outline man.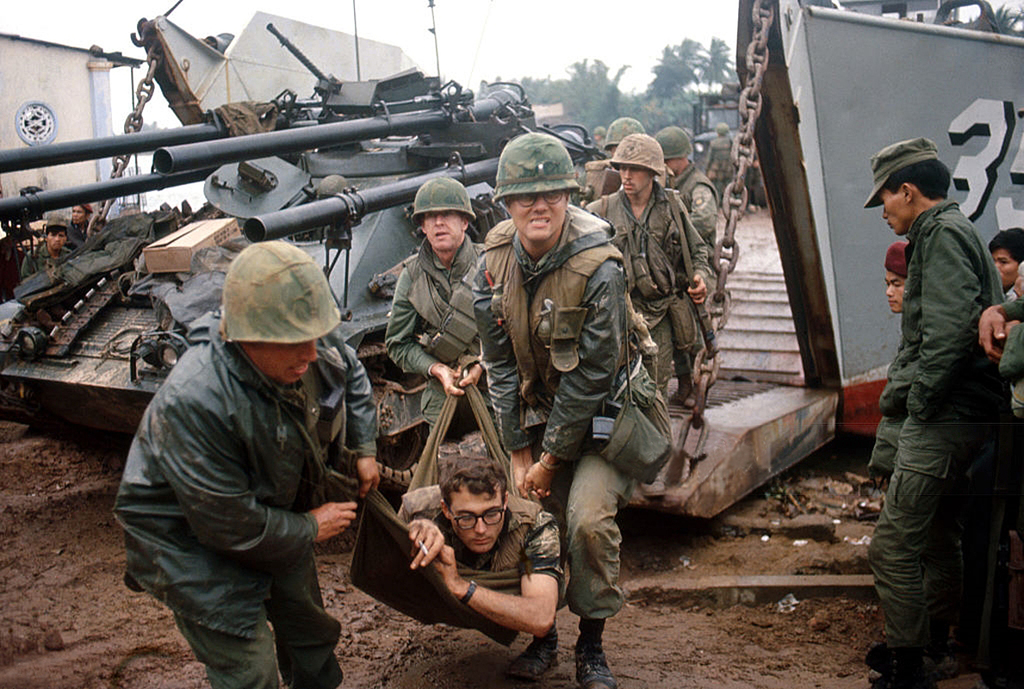
Outline: [x1=610, y1=114, x2=655, y2=153].
